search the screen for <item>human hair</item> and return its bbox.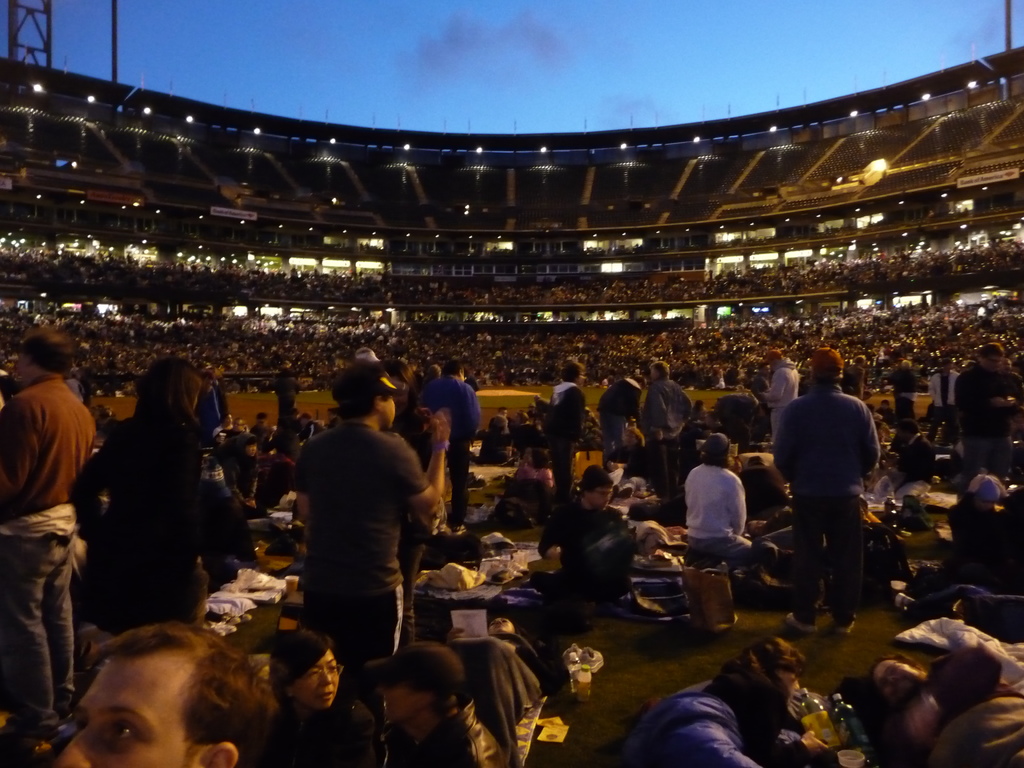
Found: [327,360,396,426].
